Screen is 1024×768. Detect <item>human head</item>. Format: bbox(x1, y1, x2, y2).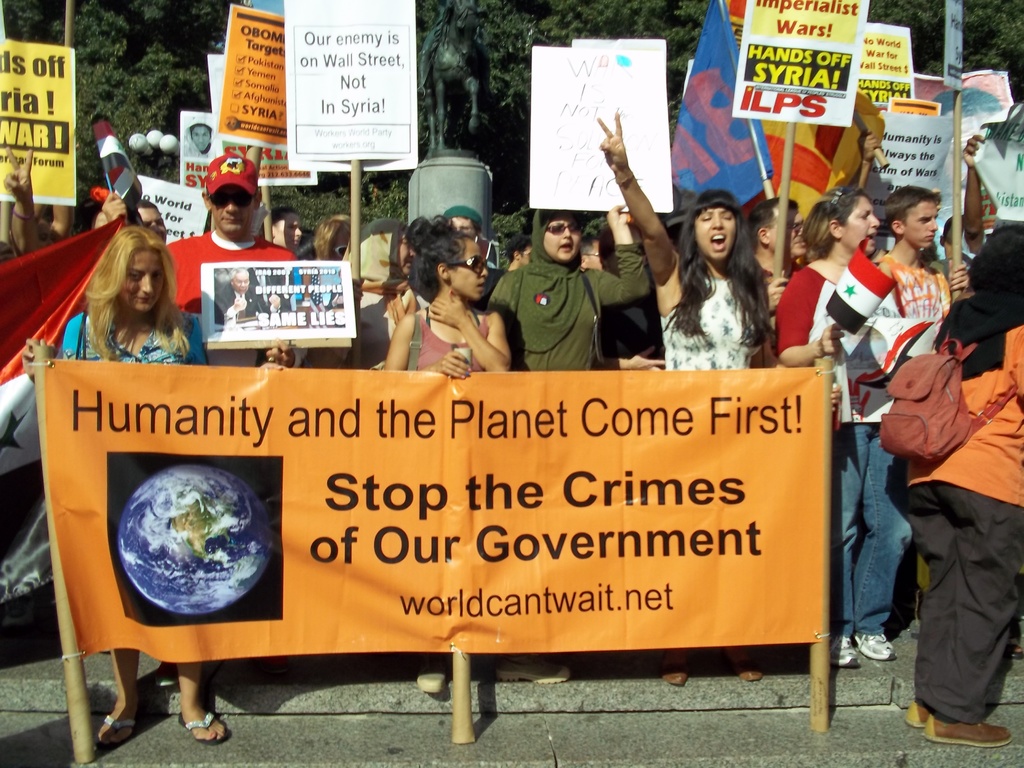
bbox(578, 237, 600, 271).
